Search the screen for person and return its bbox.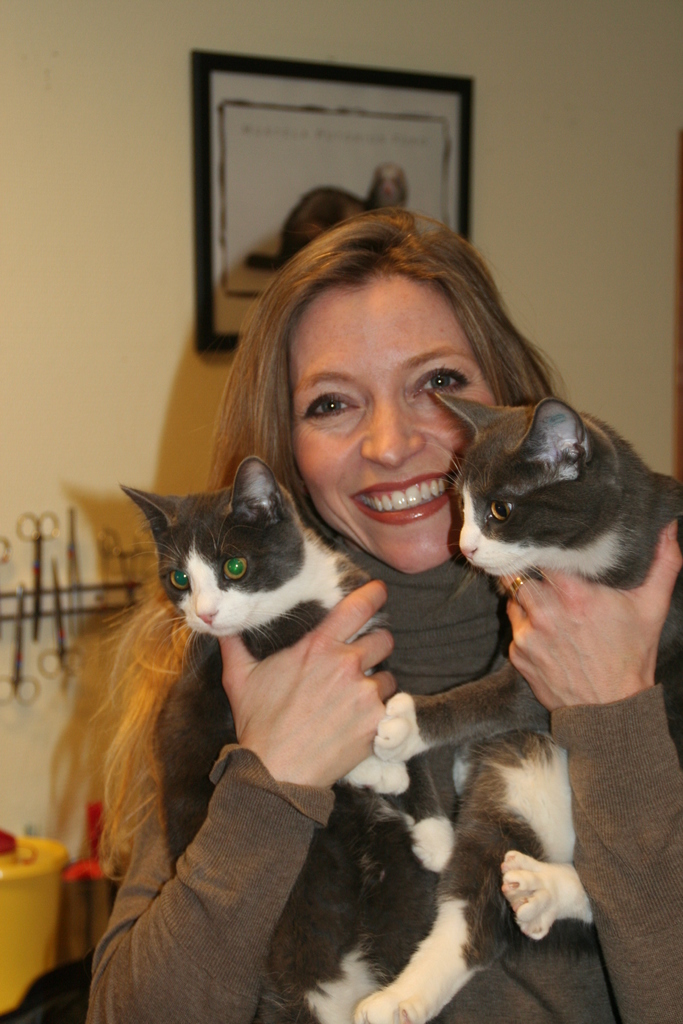
Found: <bbox>74, 212, 570, 980</bbox>.
